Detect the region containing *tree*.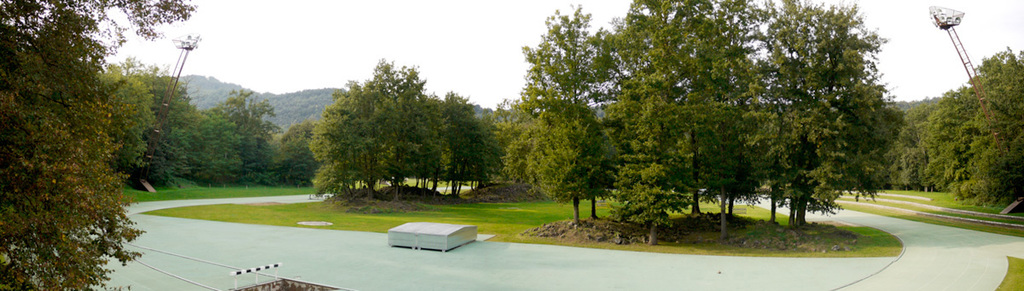
locate(113, 53, 214, 159).
